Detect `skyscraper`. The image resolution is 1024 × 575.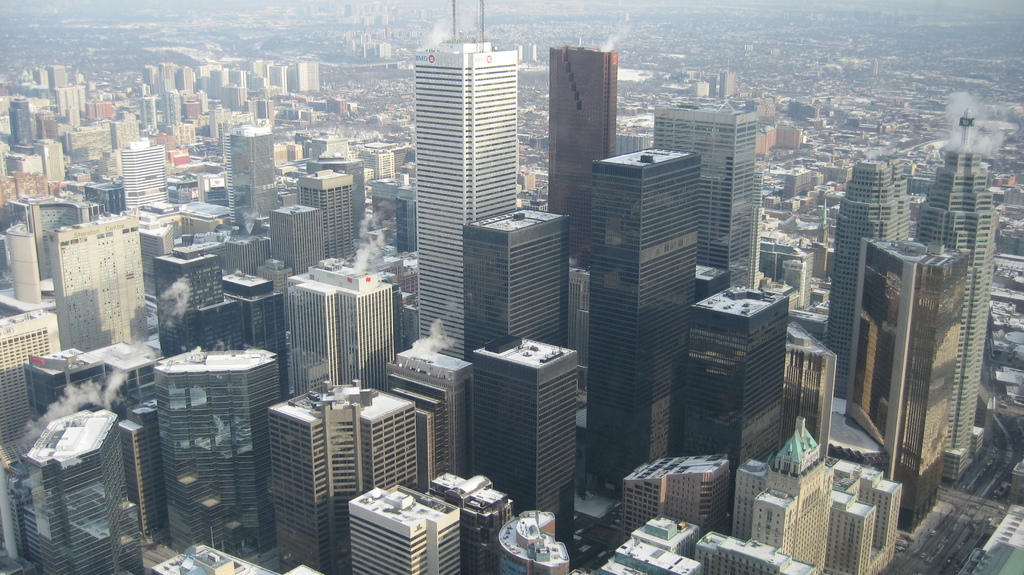
BBox(263, 377, 418, 574).
